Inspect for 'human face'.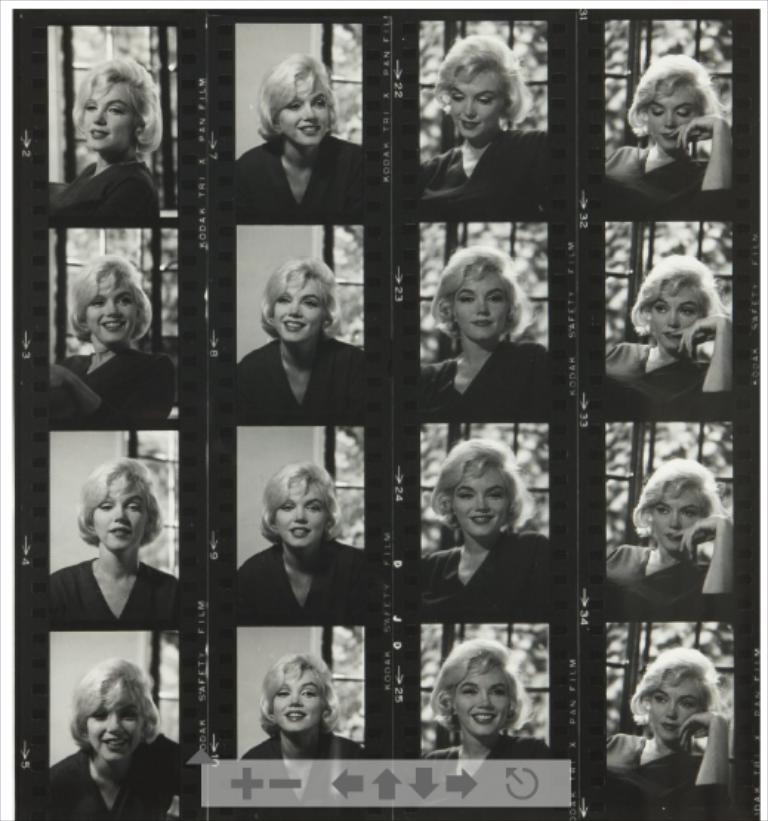
Inspection: [650,278,709,345].
